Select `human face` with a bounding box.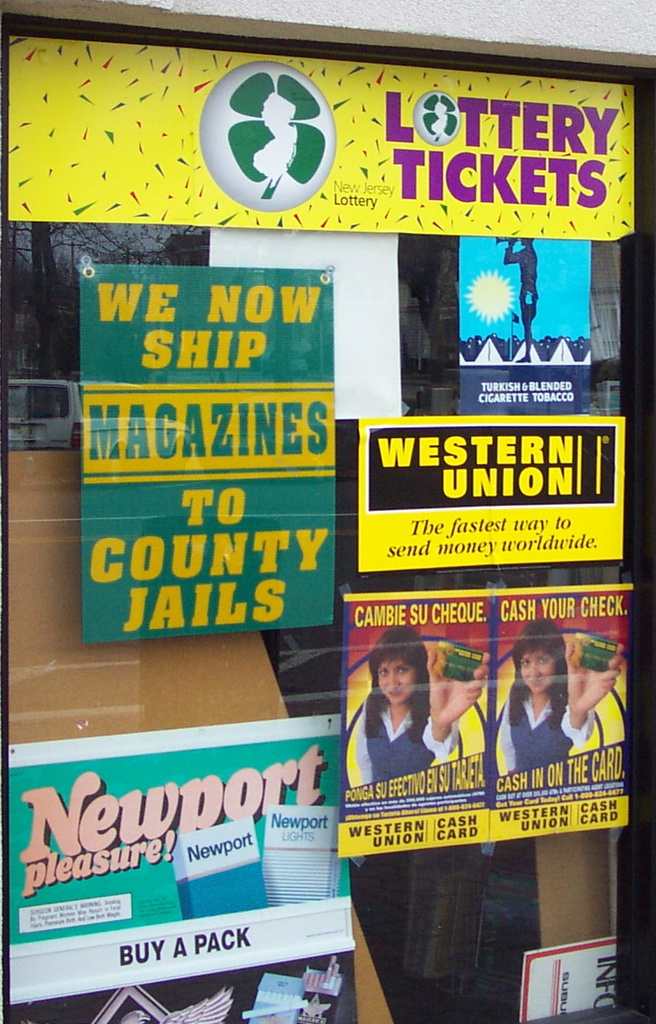
BBox(374, 661, 418, 705).
